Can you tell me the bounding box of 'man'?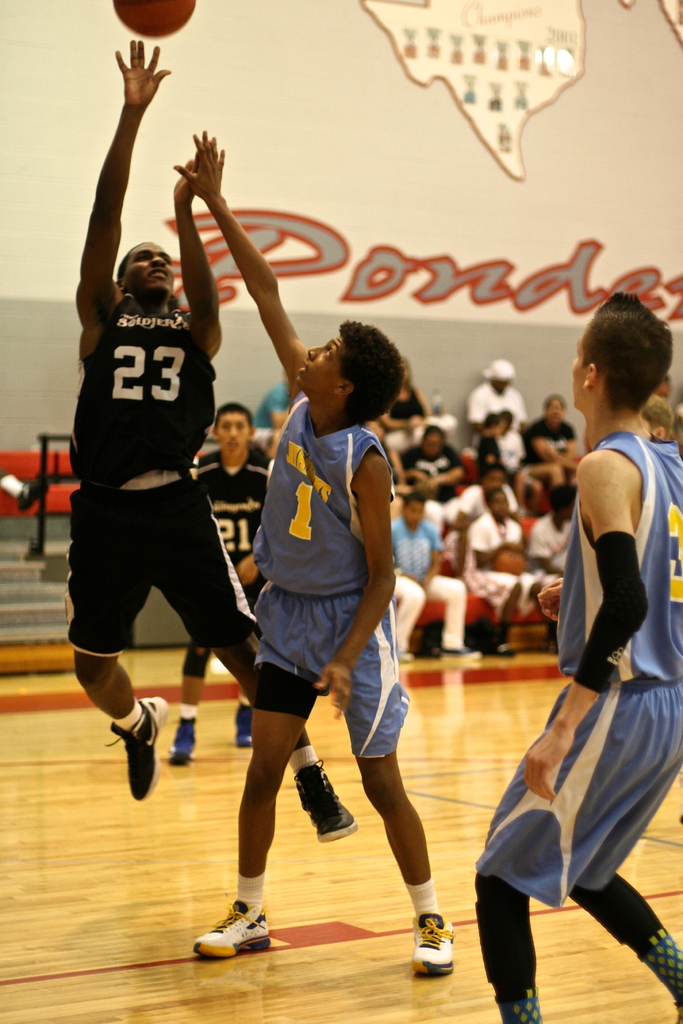
{"x1": 192, "y1": 128, "x2": 457, "y2": 980}.
